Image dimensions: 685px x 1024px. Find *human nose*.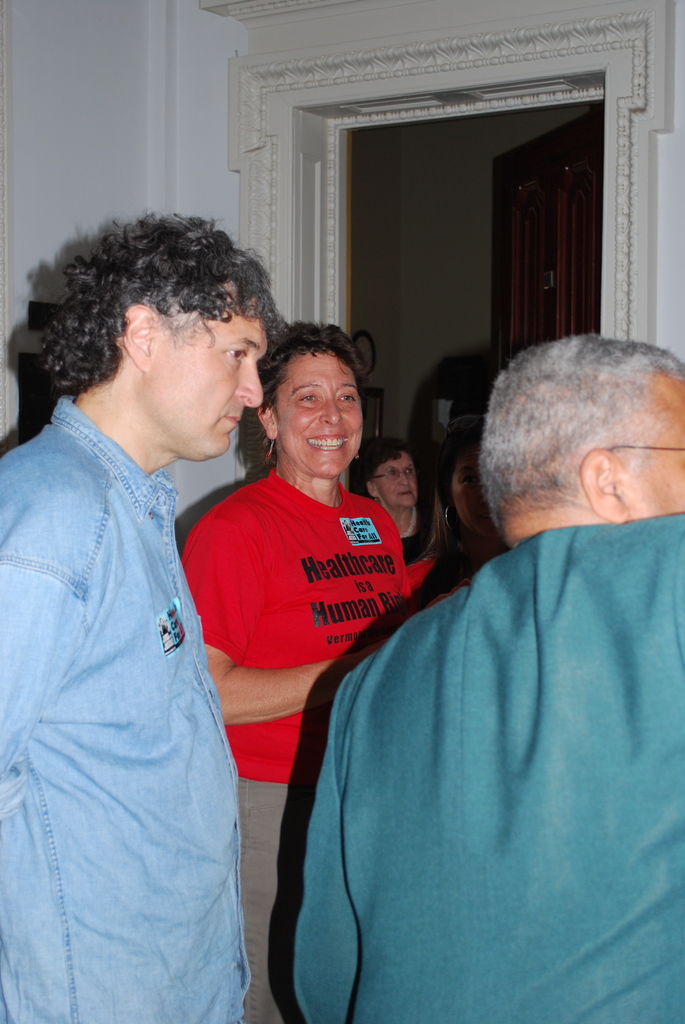
395,470,409,486.
